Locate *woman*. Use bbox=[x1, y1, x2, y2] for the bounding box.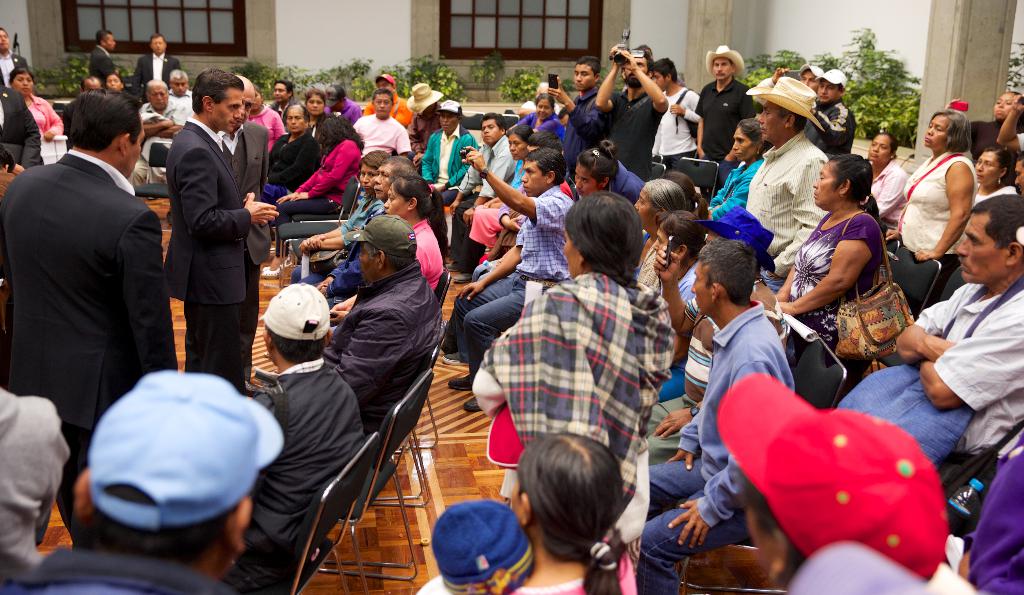
bbox=[429, 438, 648, 594].
